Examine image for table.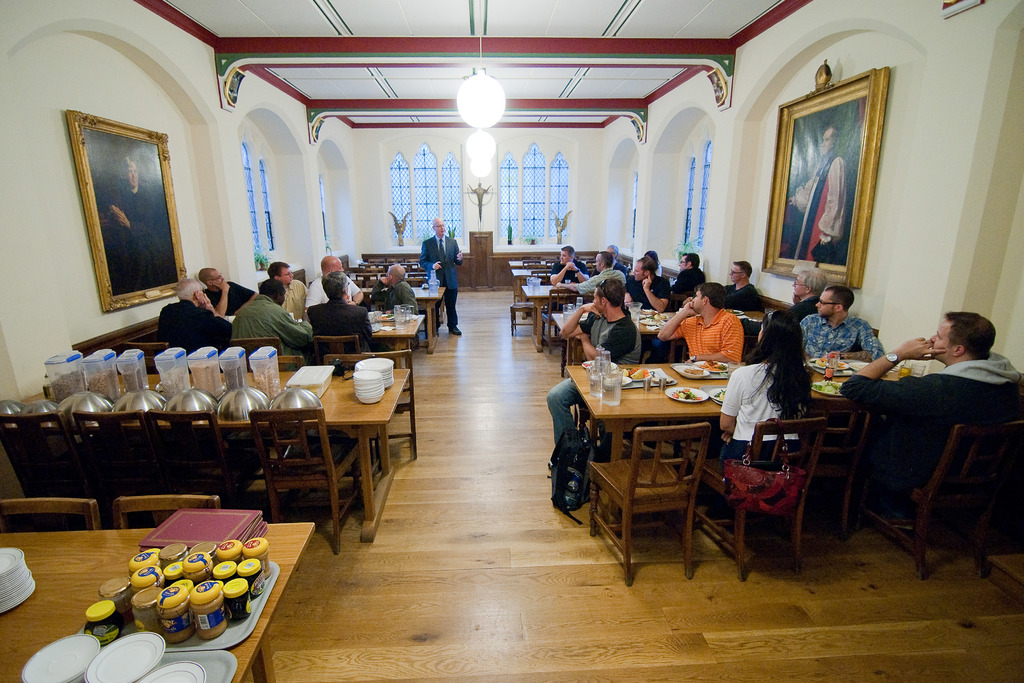
Examination result: [553, 309, 771, 377].
